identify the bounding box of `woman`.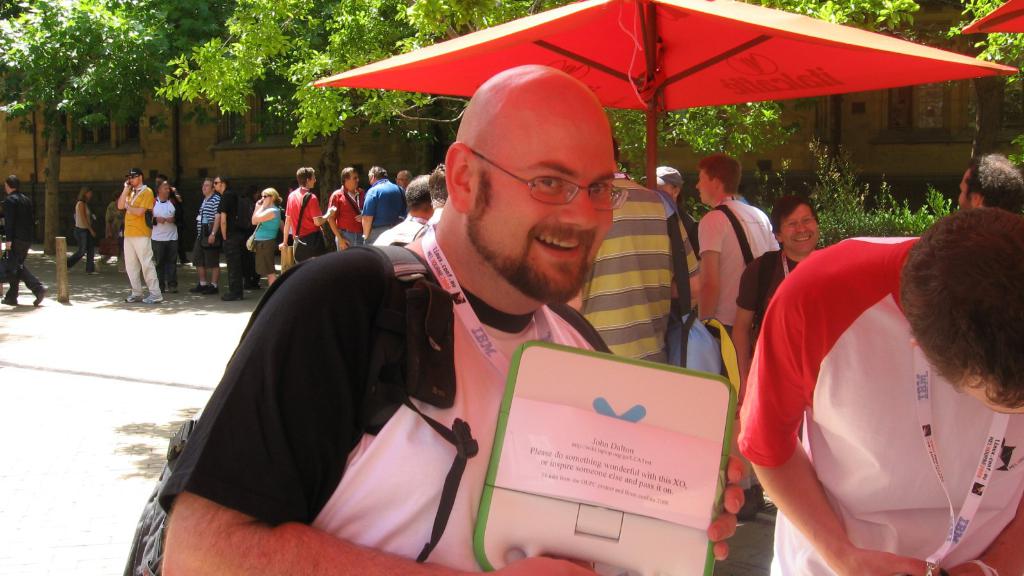
select_region(65, 187, 99, 278).
